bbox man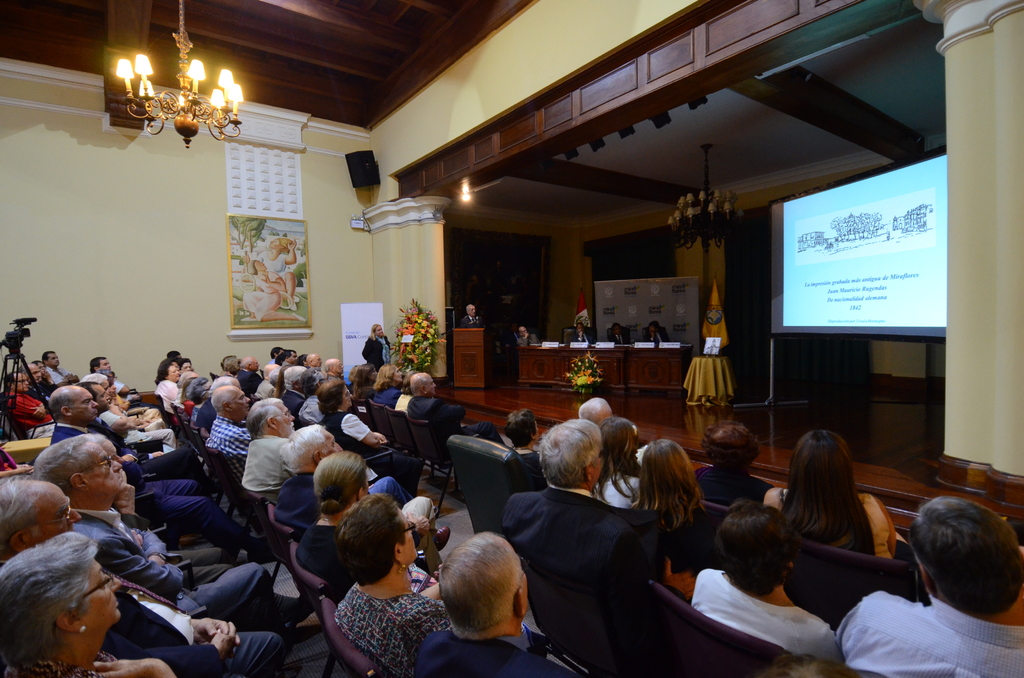
[572, 319, 589, 346]
